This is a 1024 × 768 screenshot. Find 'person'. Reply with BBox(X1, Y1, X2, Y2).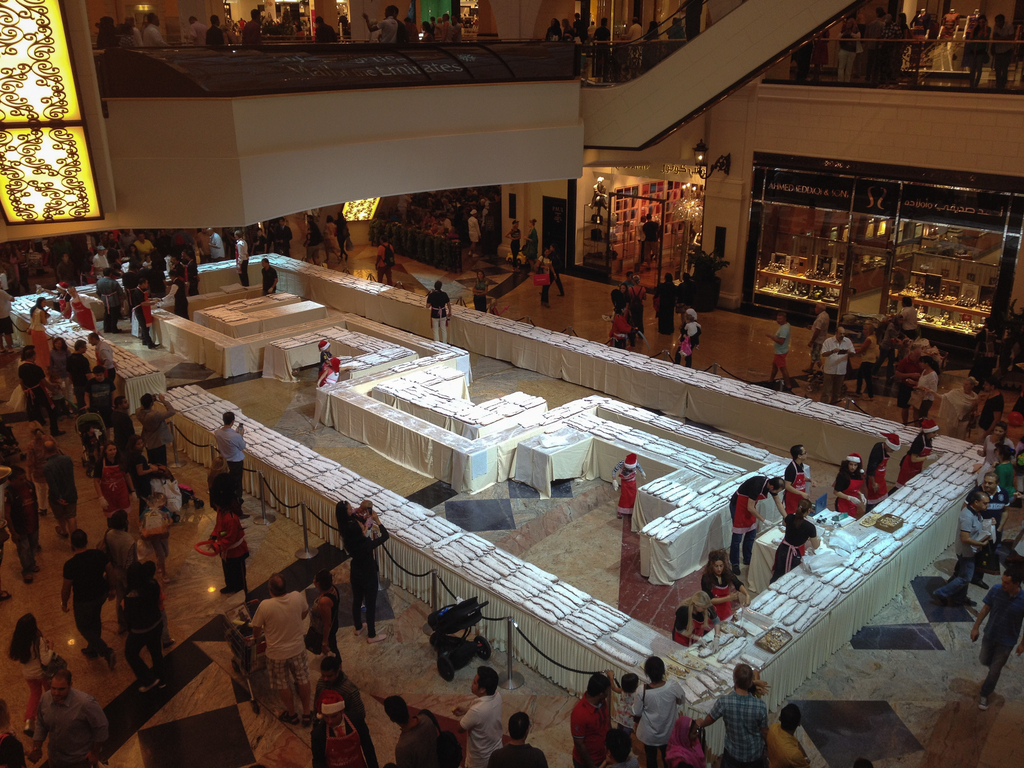
BBox(972, 565, 1023, 715).
